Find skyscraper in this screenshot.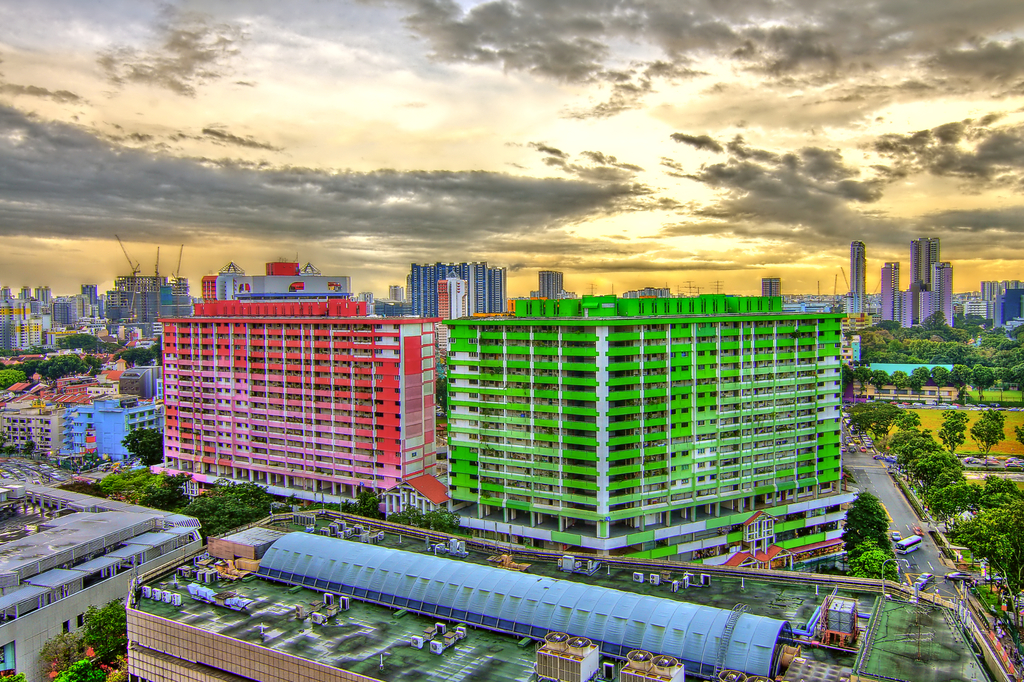
The bounding box for skyscraper is select_region(451, 293, 843, 557).
